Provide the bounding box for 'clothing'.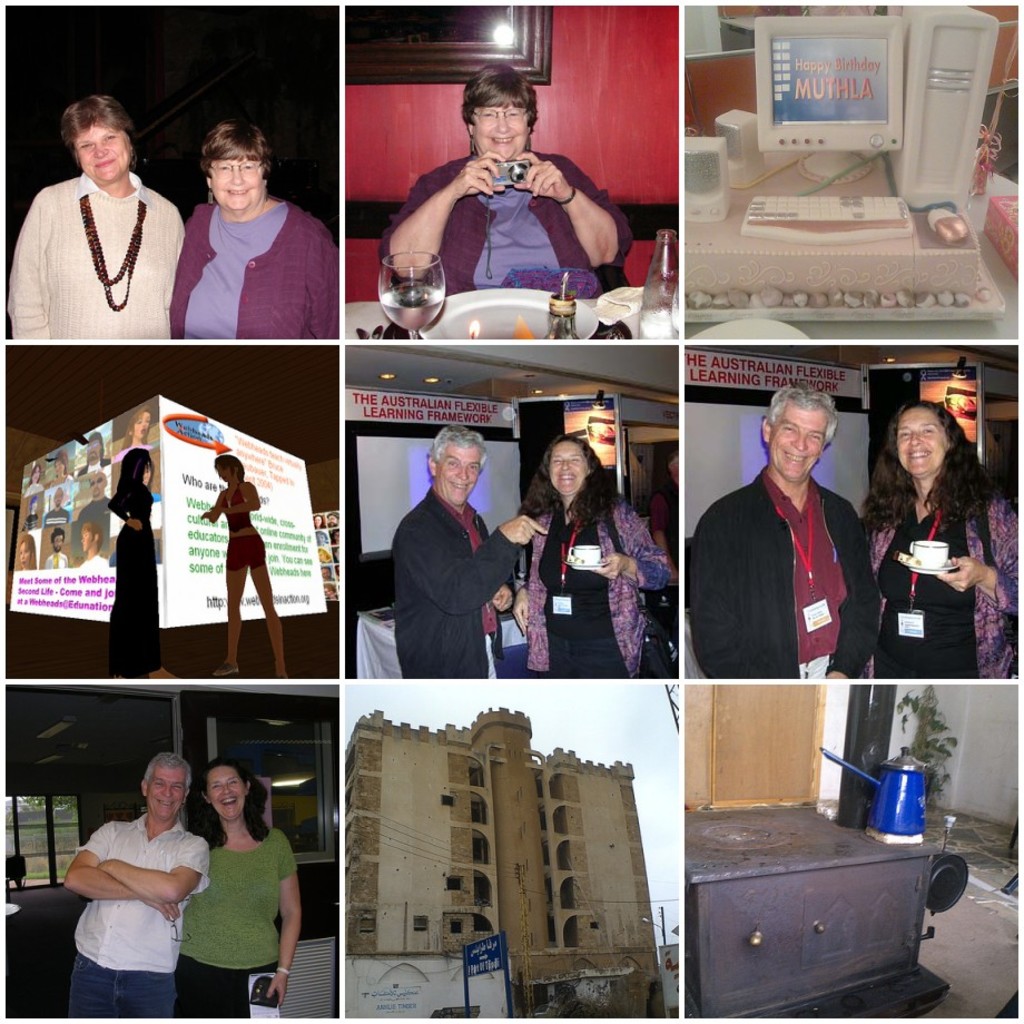
bbox=(391, 483, 514, 677).
